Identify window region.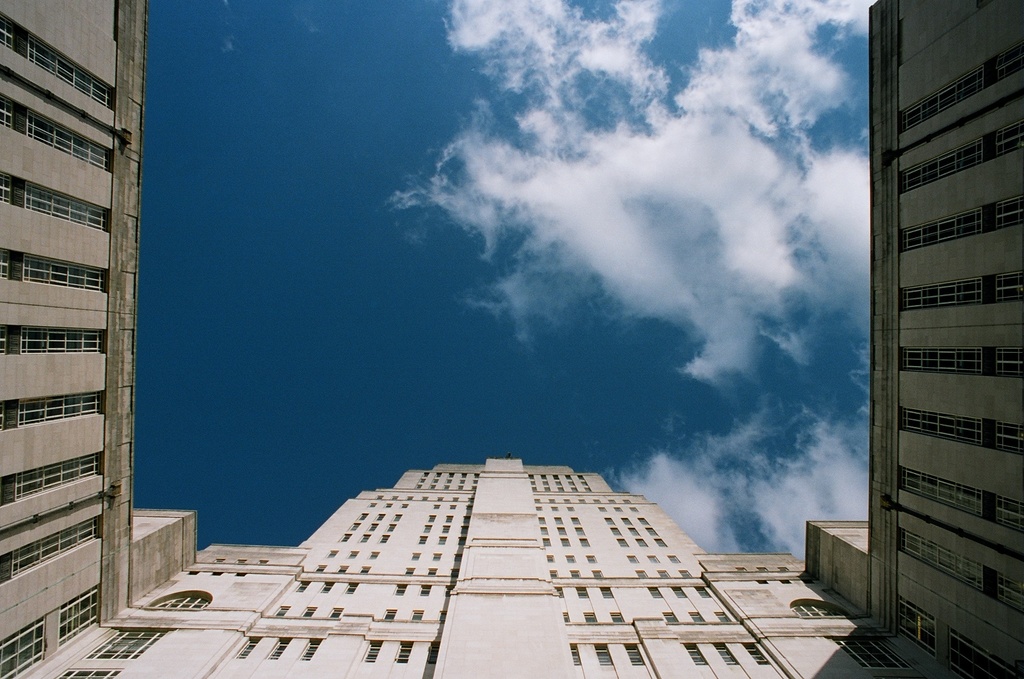
Region: (left=684, top=642, right=705, bottom=664).
